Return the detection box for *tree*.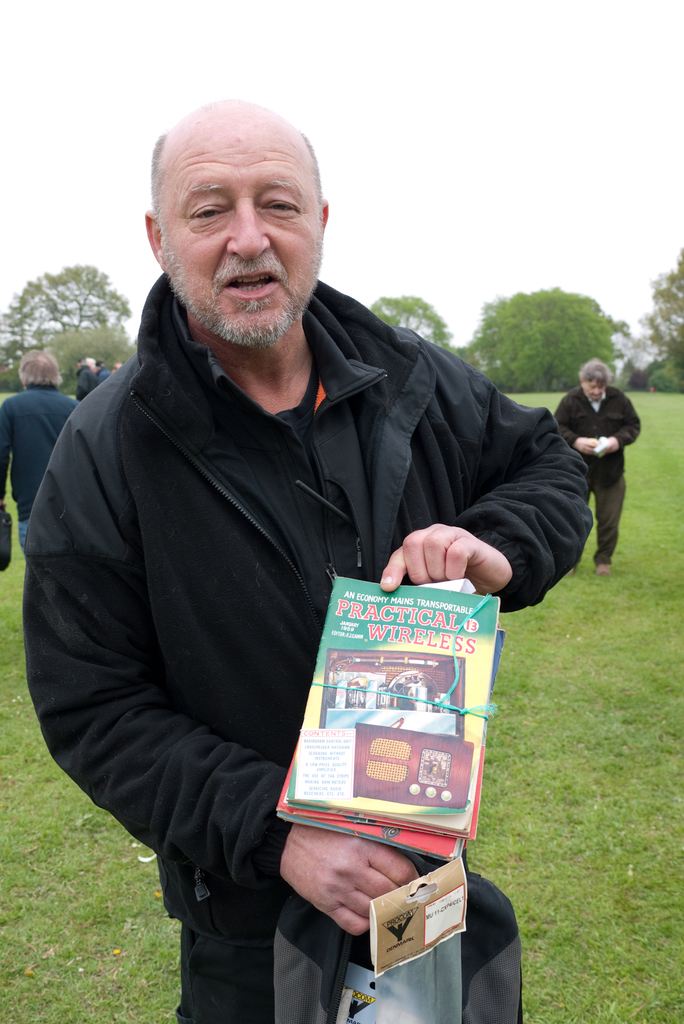
<region>459, 288, 629, 397</region>.
